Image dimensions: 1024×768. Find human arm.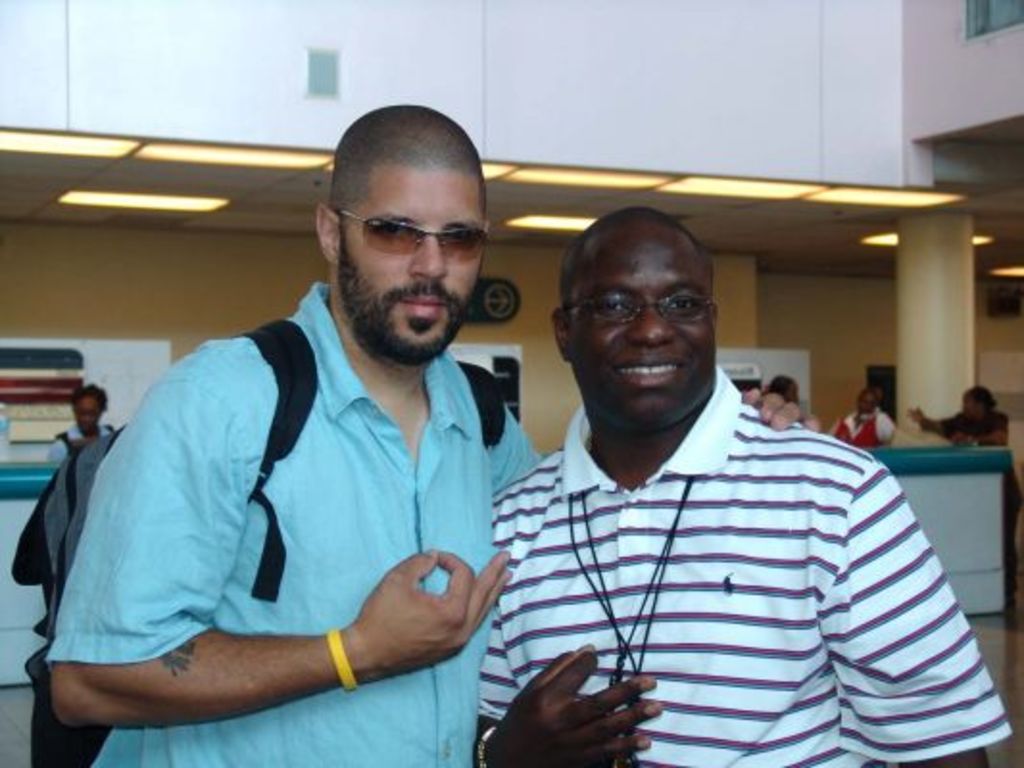
[left=48, top=445, right=465, bottom=720].
